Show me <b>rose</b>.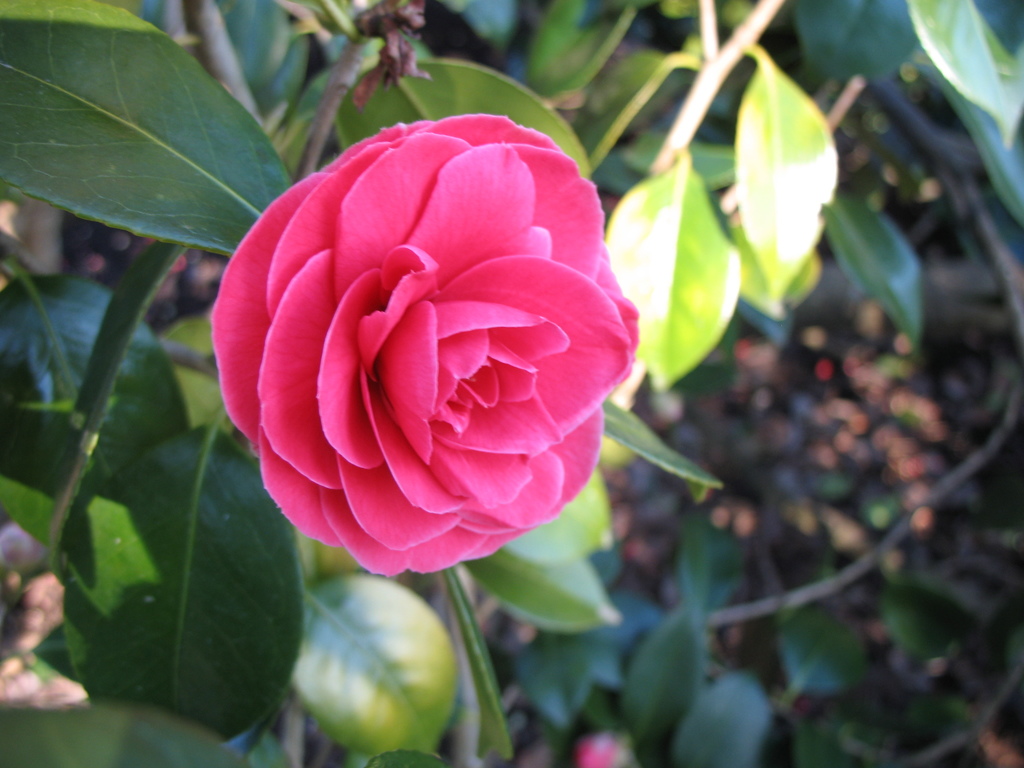
<b>rose</b> is here: bbox=(212, 109, 642, 579).
